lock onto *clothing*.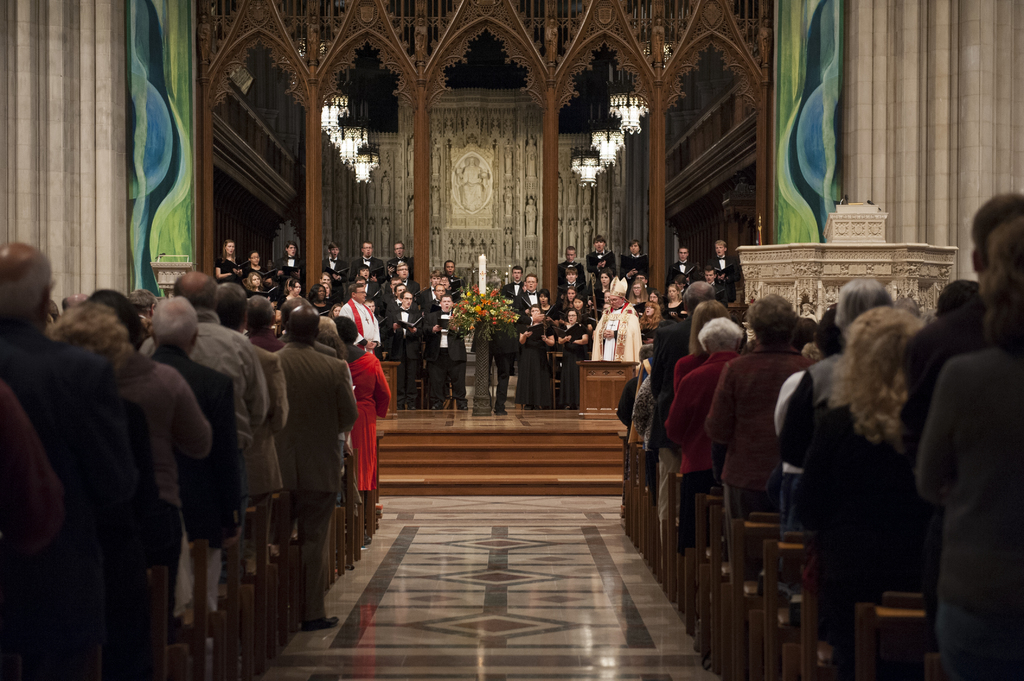
Locked: (left=658, top=333, right=734, bottom=518).
